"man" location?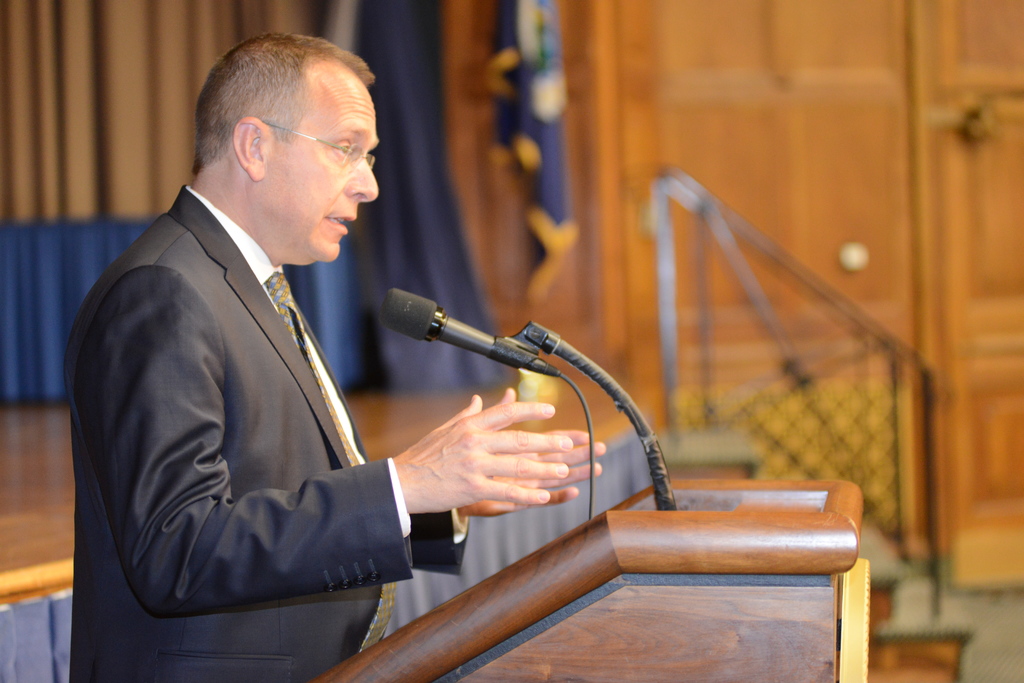
{"x1": 75, "y1": 18, "x2": 547, "y2": 664}
